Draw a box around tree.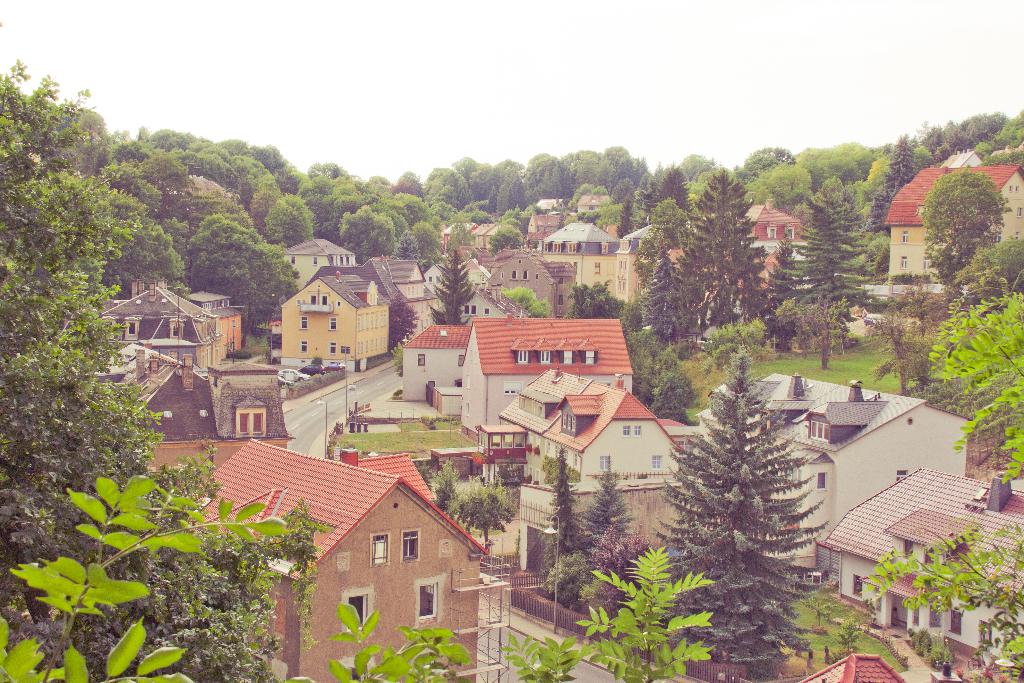
618, 199, 696, 281.
